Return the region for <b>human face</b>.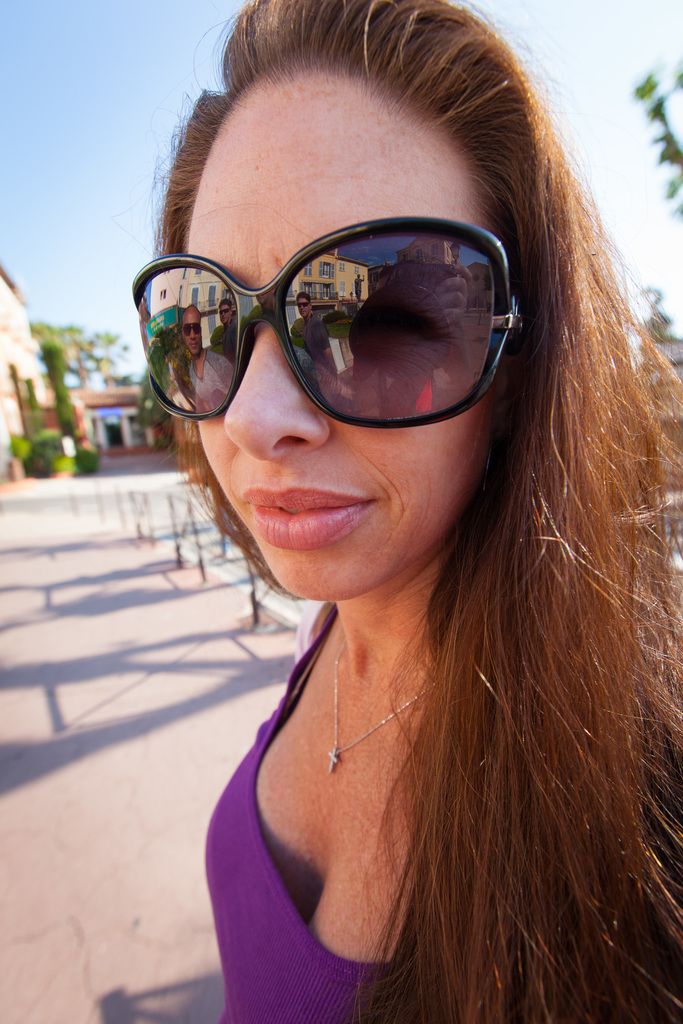
[293,300,311,319].
